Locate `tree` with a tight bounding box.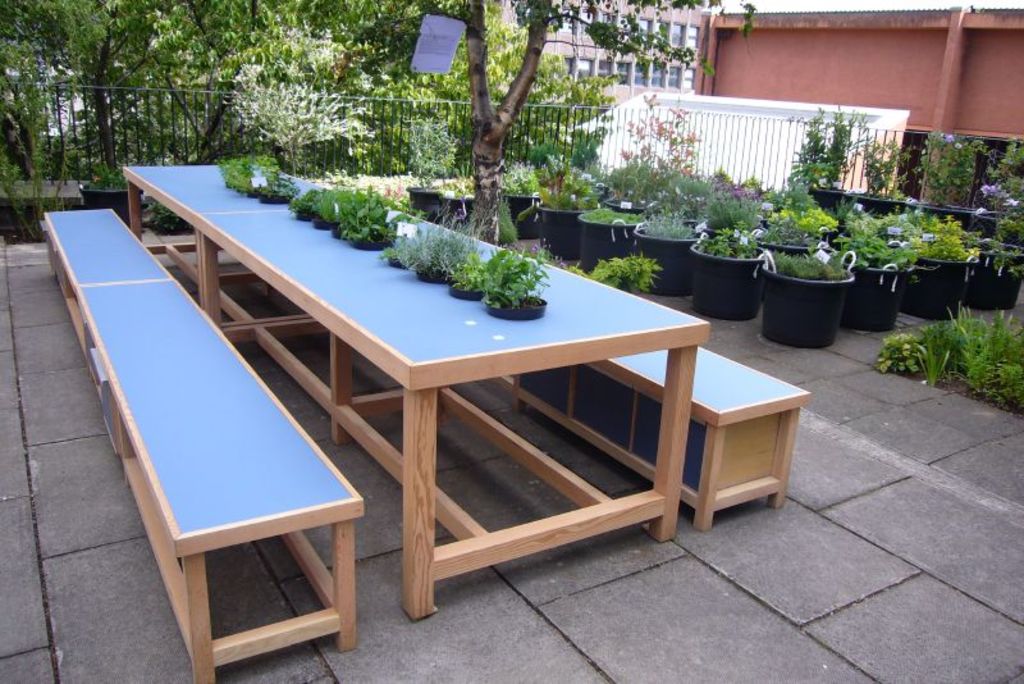
141:0:452:160.
